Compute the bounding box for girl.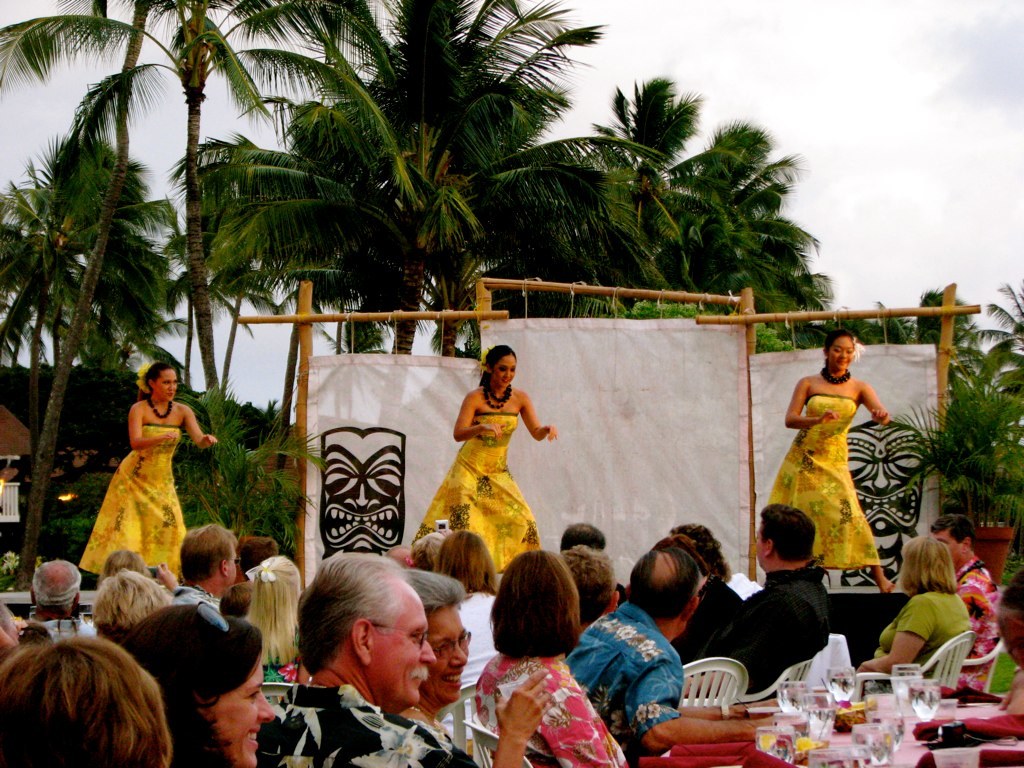
bbox=(78, 362, 223, 586).
